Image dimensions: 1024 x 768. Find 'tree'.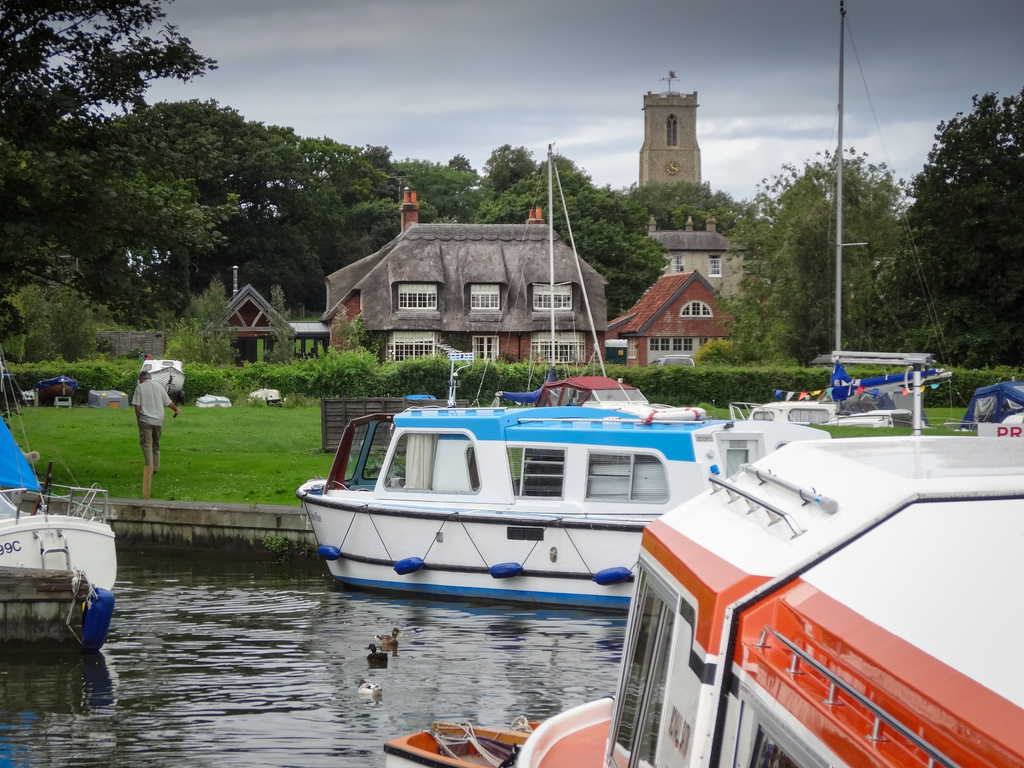
[765,179,883,366].
